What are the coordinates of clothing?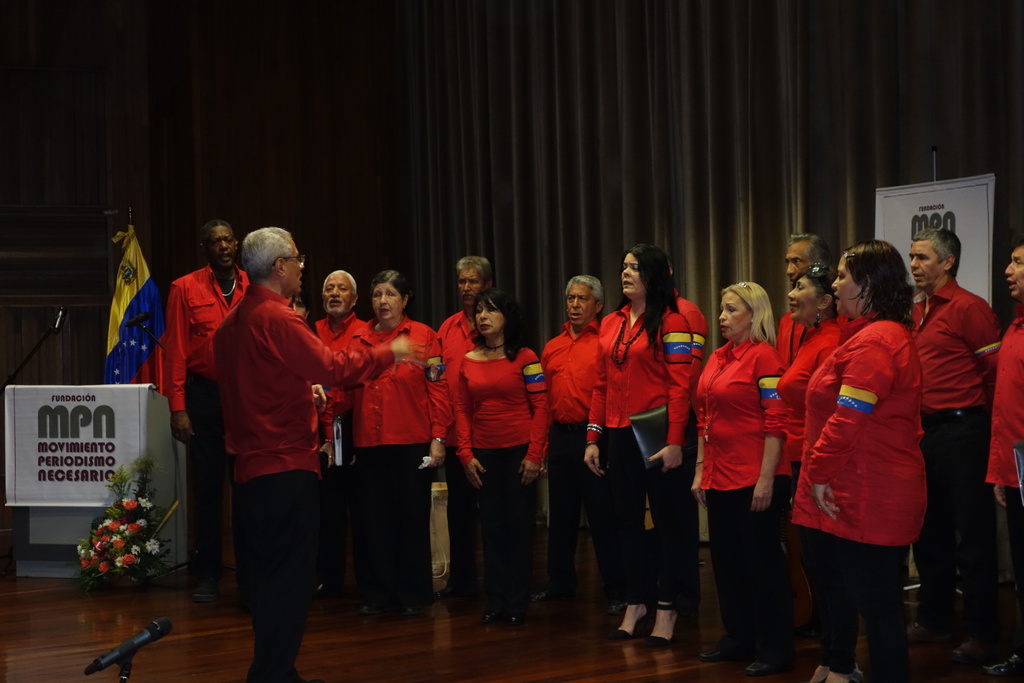
(x1=358, y1=310, x2=452, y2=448).
